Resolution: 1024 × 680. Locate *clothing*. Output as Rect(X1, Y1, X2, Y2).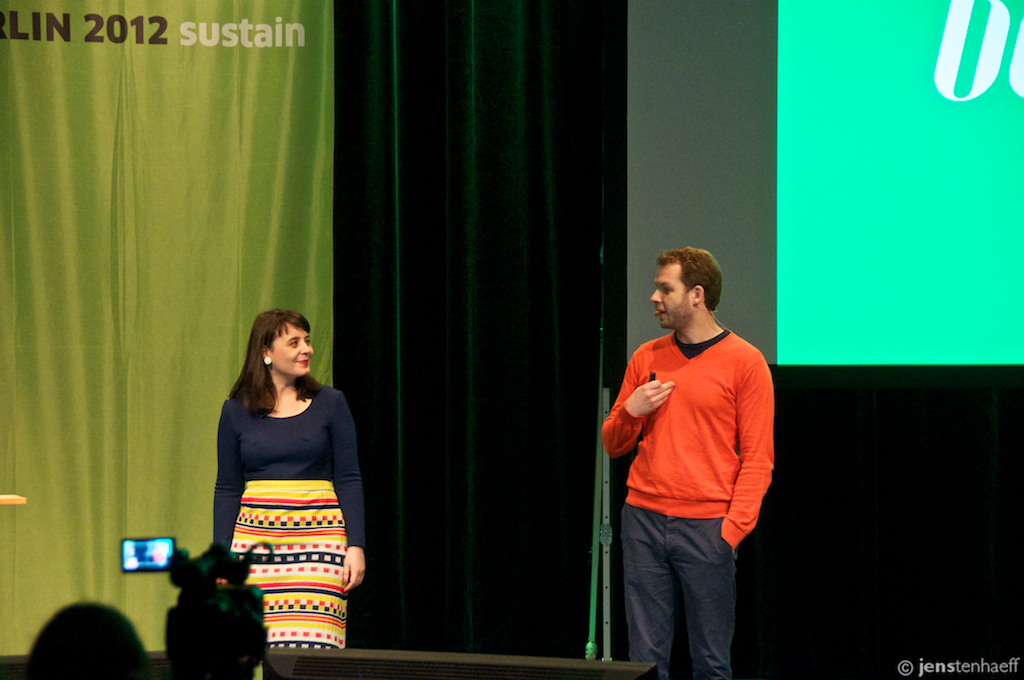
Rect(206, 368, 364, 598).
